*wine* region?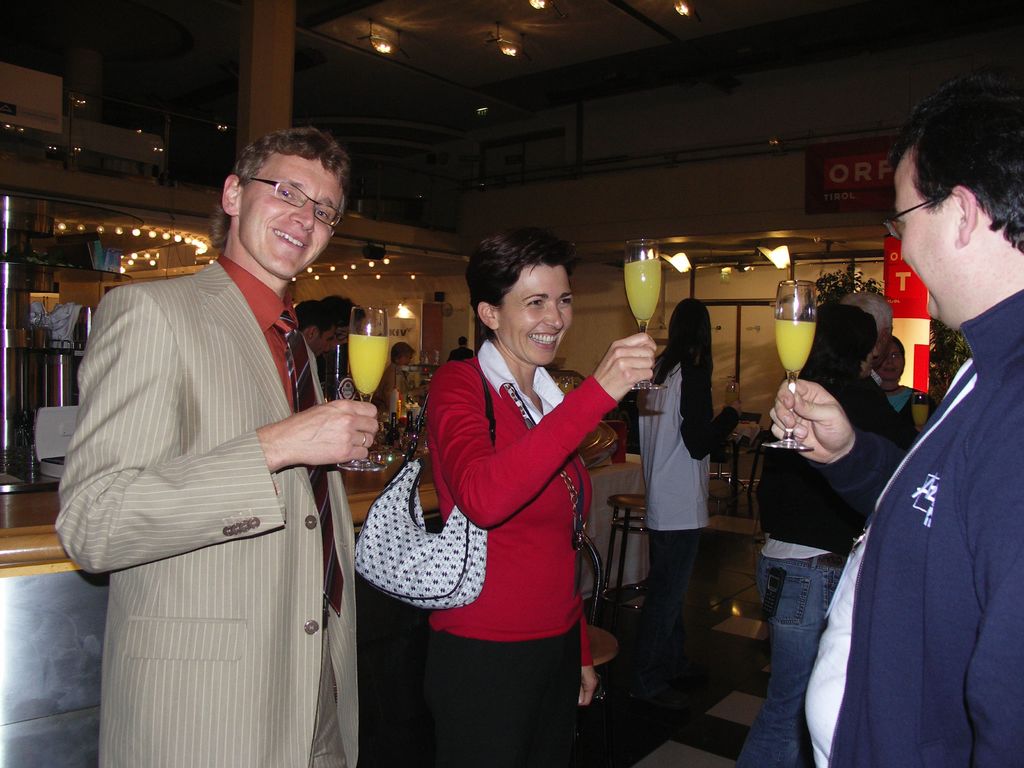
(left=625, top=259, right=659, bottom=323)
